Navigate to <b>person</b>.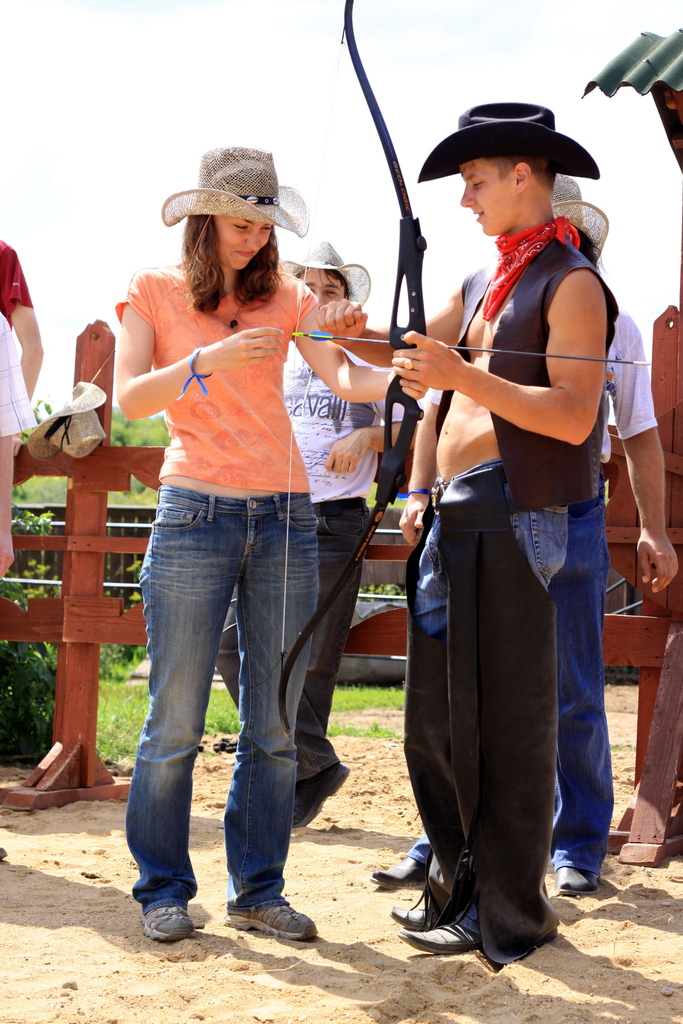
Navigation target: Rect(370, 187, 677, 897).
